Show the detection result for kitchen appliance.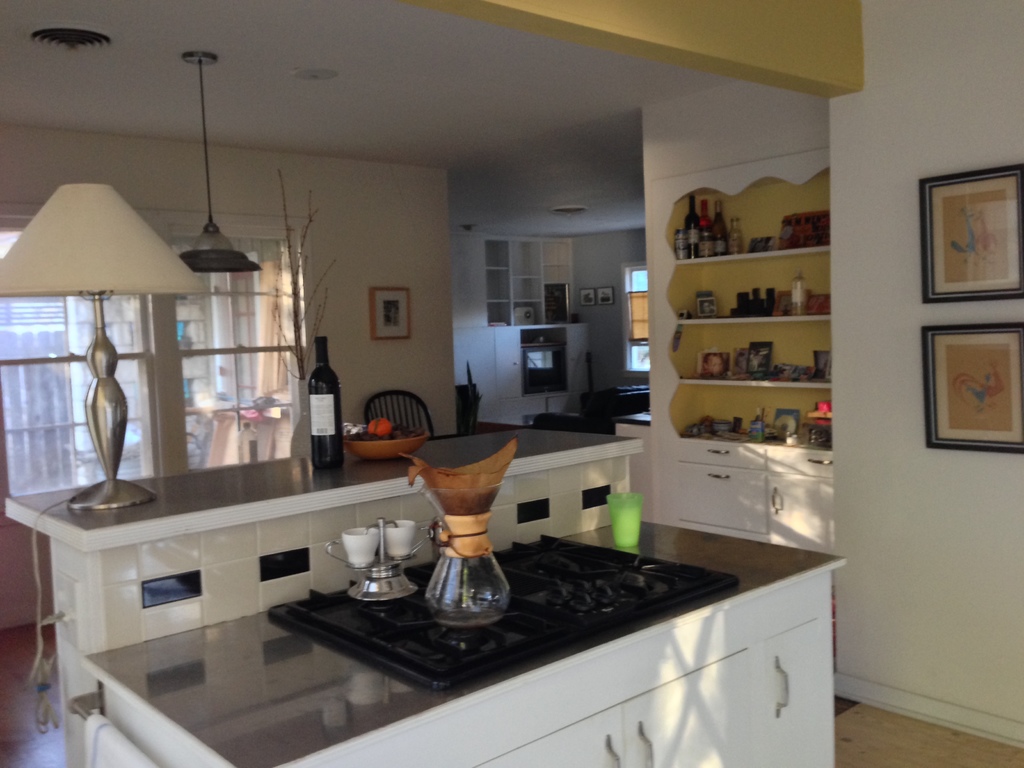
detection(306, 331, 338, 461).
